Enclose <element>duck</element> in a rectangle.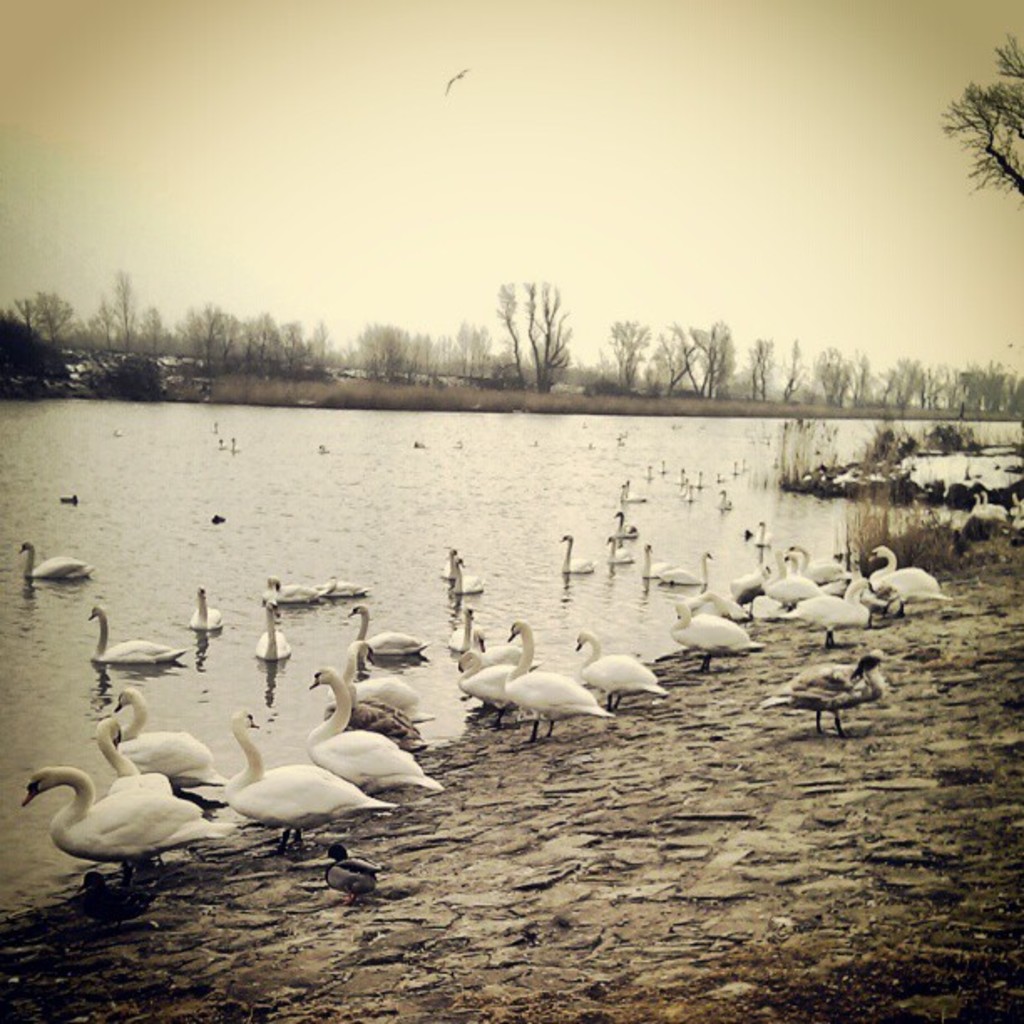
pyautogui.locateOnScreen(256, 592, 289, 668).
